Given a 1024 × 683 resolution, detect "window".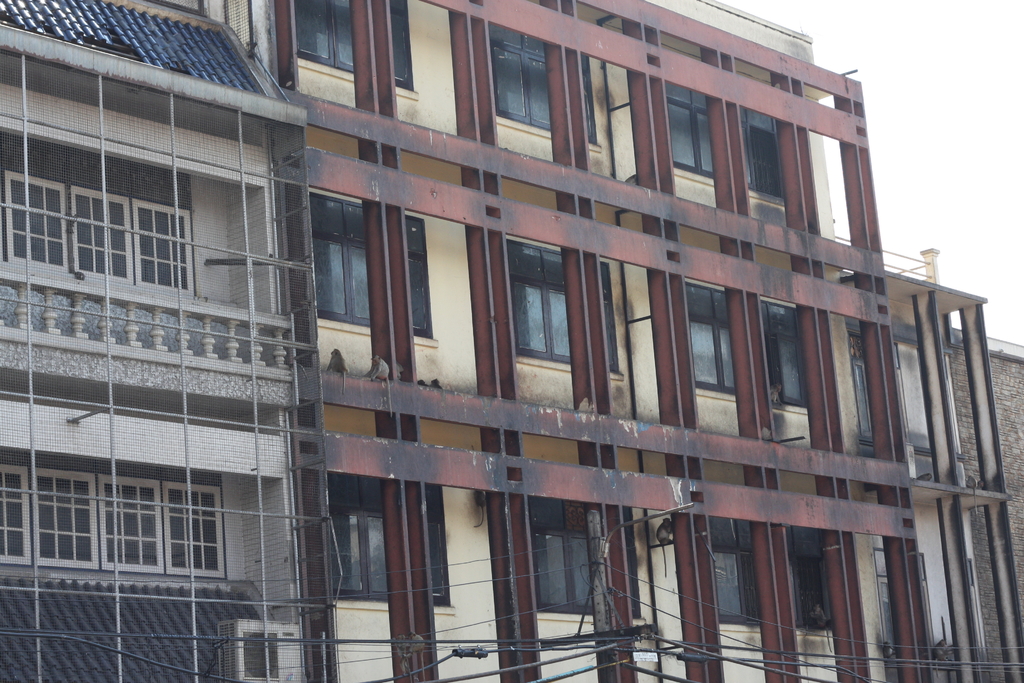
[0, 462, 31, 566].
